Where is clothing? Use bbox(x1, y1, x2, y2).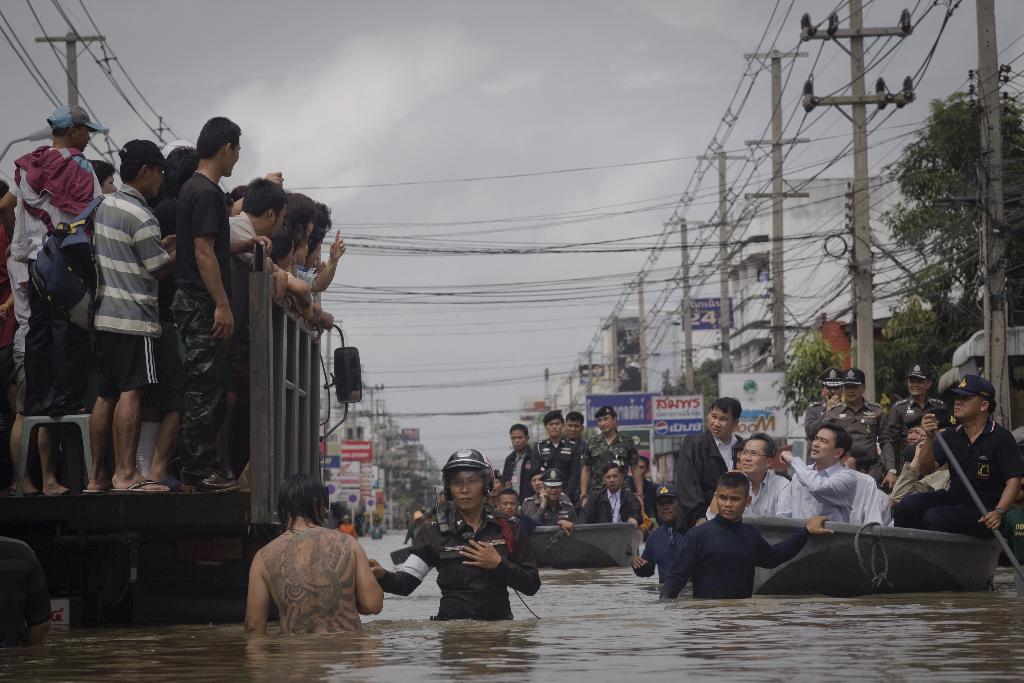
bbox(216, 217, 250, 286).
